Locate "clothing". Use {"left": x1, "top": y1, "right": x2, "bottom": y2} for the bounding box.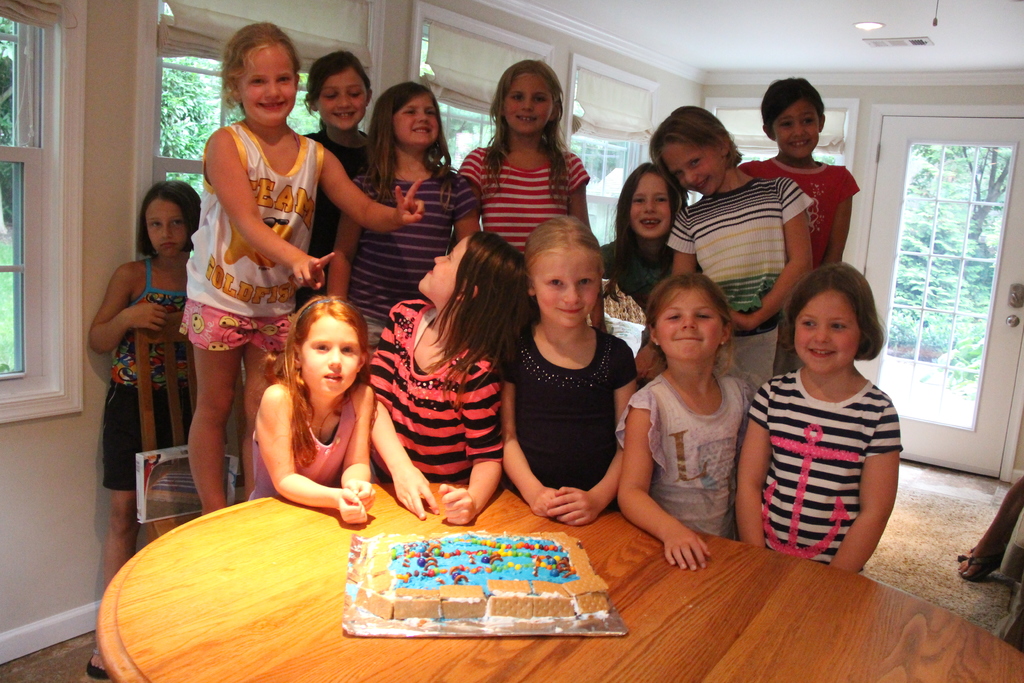
{"left": 182, "top": 120, "right": 328, "bottom": 357}.
